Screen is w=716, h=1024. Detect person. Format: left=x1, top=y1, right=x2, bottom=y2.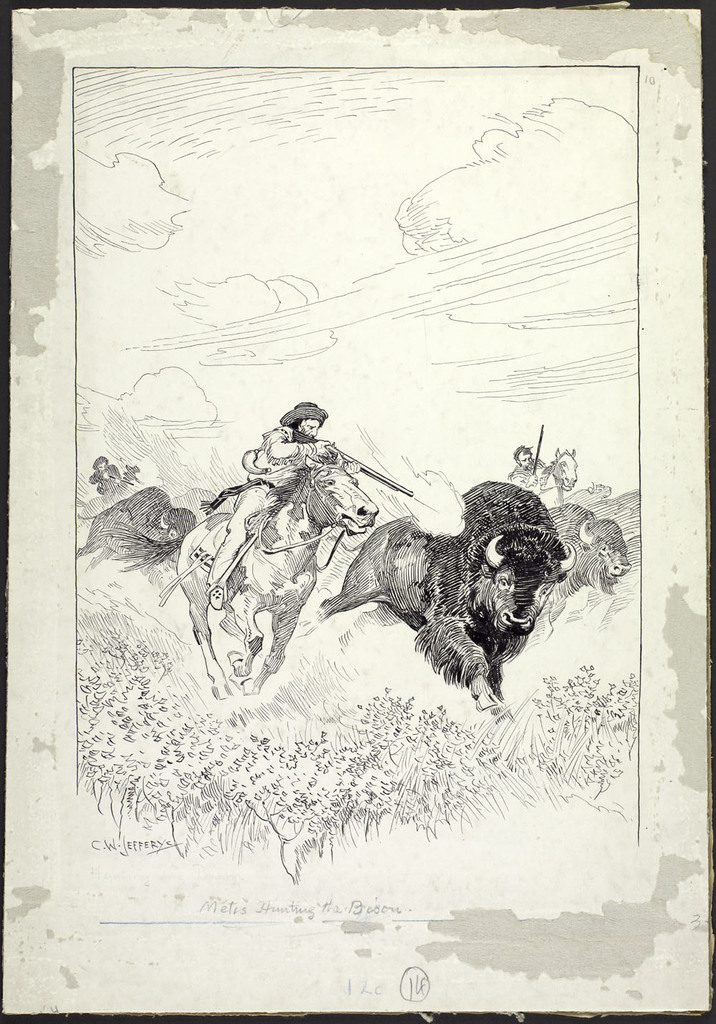
left=204, top=398, right=364, bottom=600.
